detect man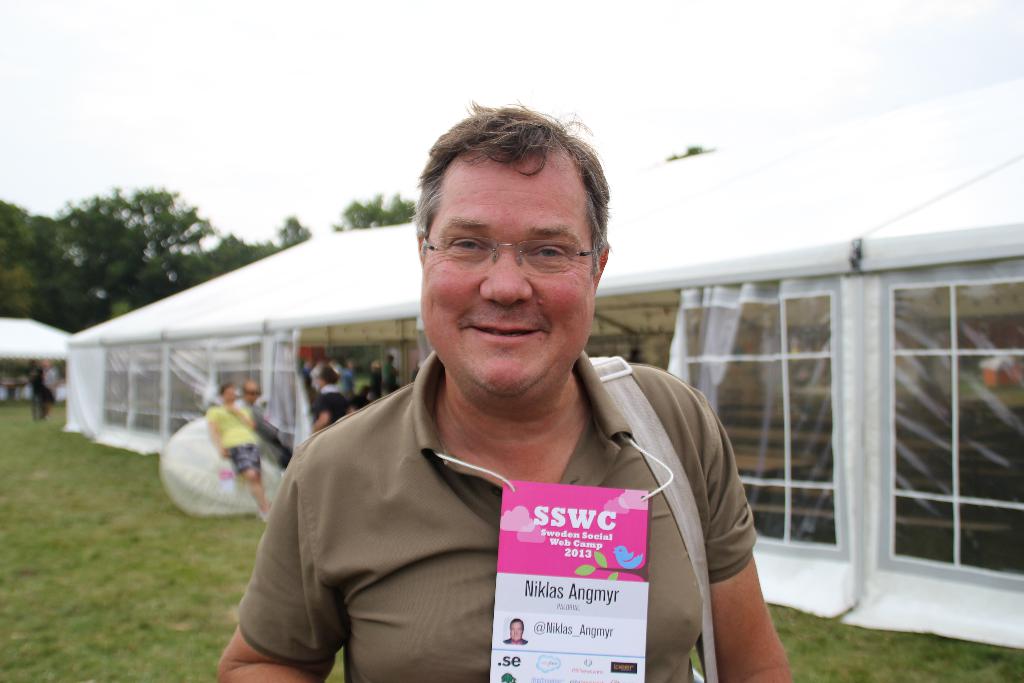
[left=238, top=381, right=296, bottom=470]
